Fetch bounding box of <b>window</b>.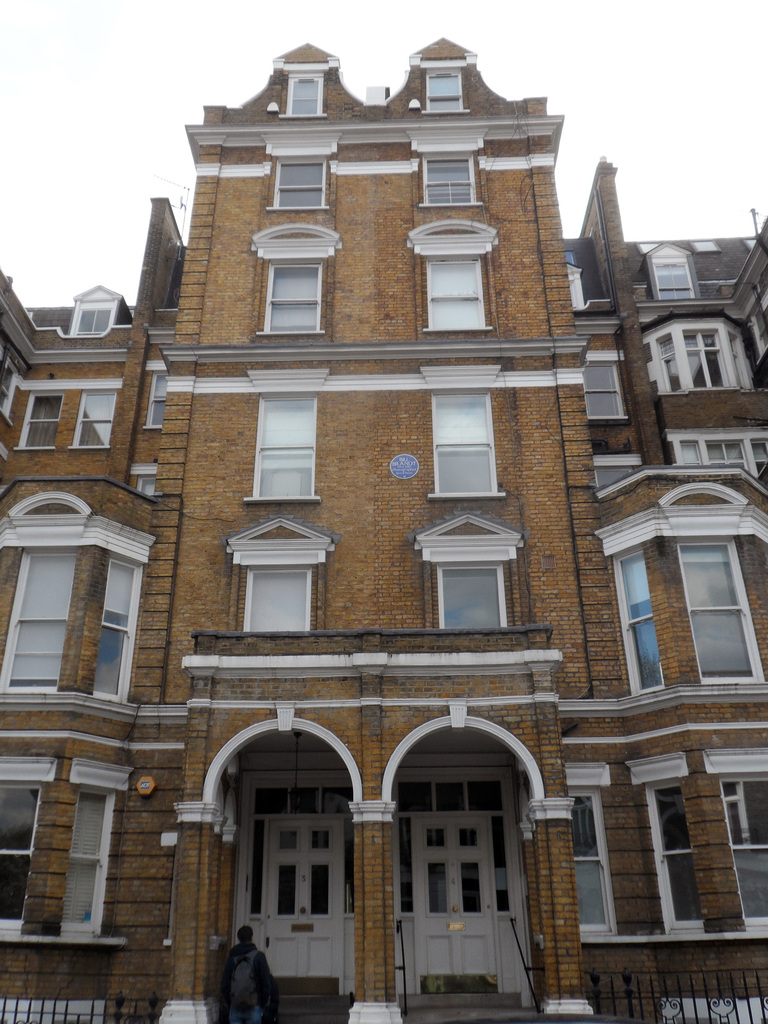
Bbox: x1=70 y1=302 x2=113 y2=326.
